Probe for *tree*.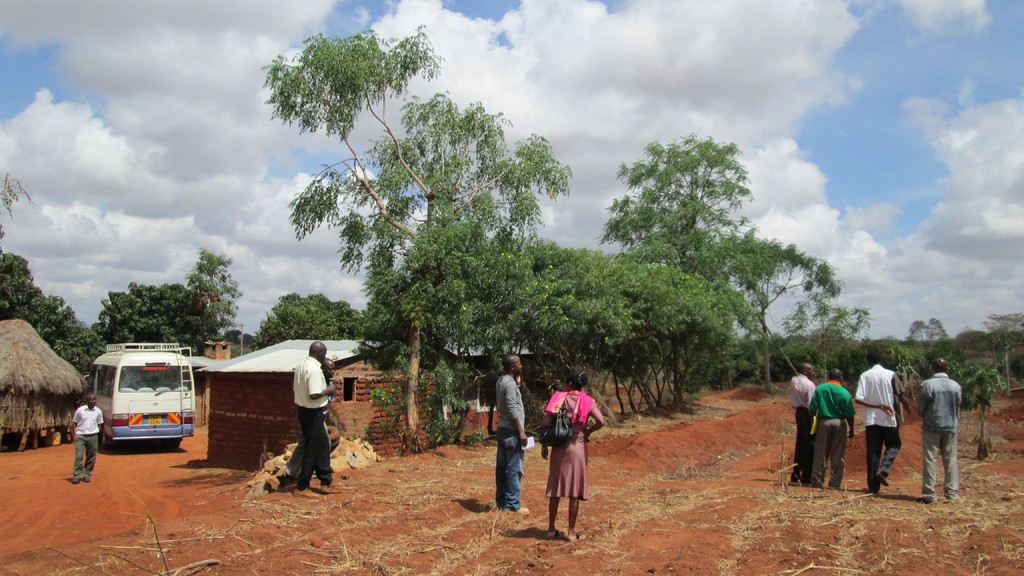
Probe result: bbox=(0, 256, 108, 372).
